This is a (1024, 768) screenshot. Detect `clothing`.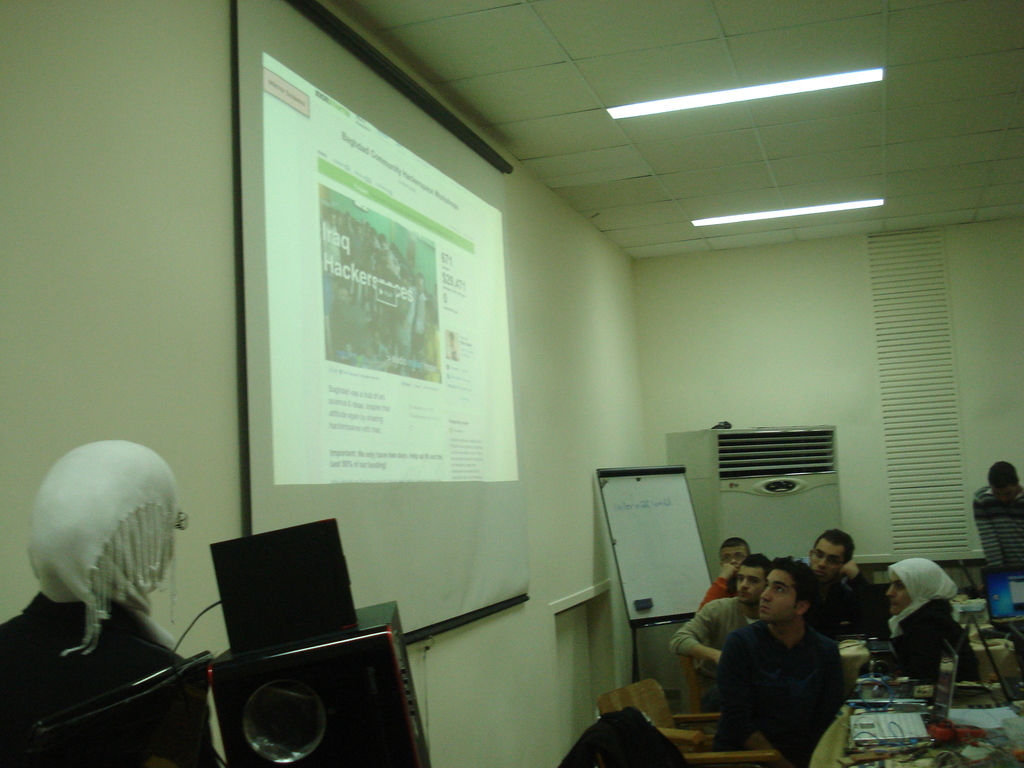
890 596 983 679.
